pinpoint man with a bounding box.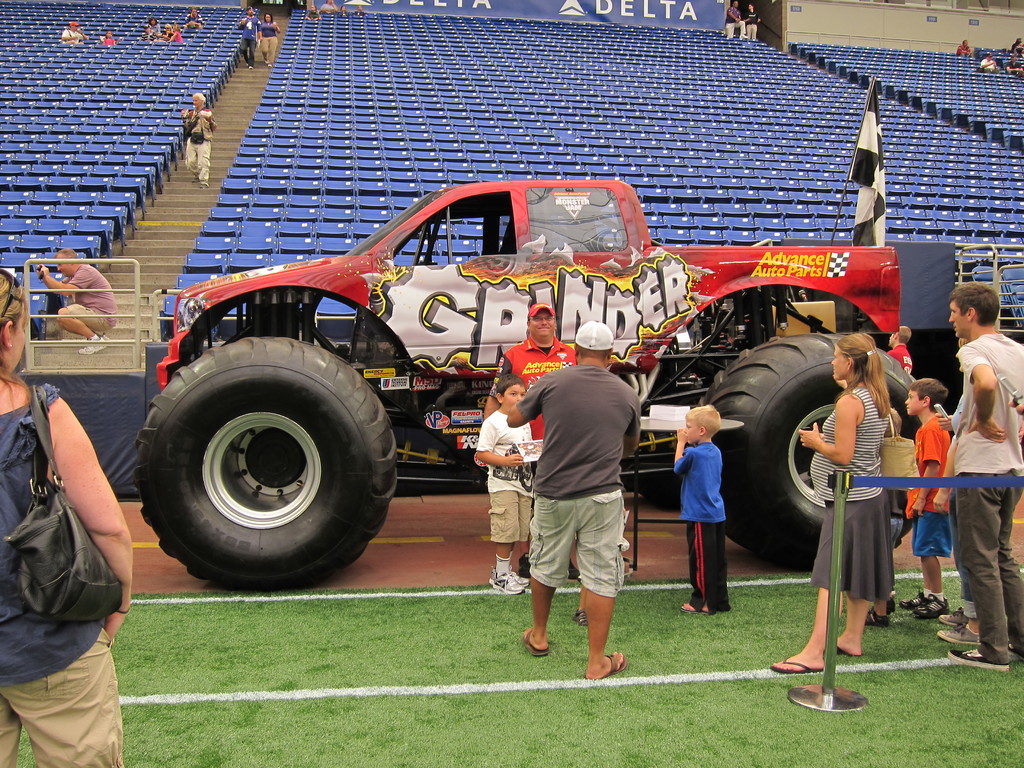
{"left": 239, "top": 5, "right": 263, "bottom": 68}.
